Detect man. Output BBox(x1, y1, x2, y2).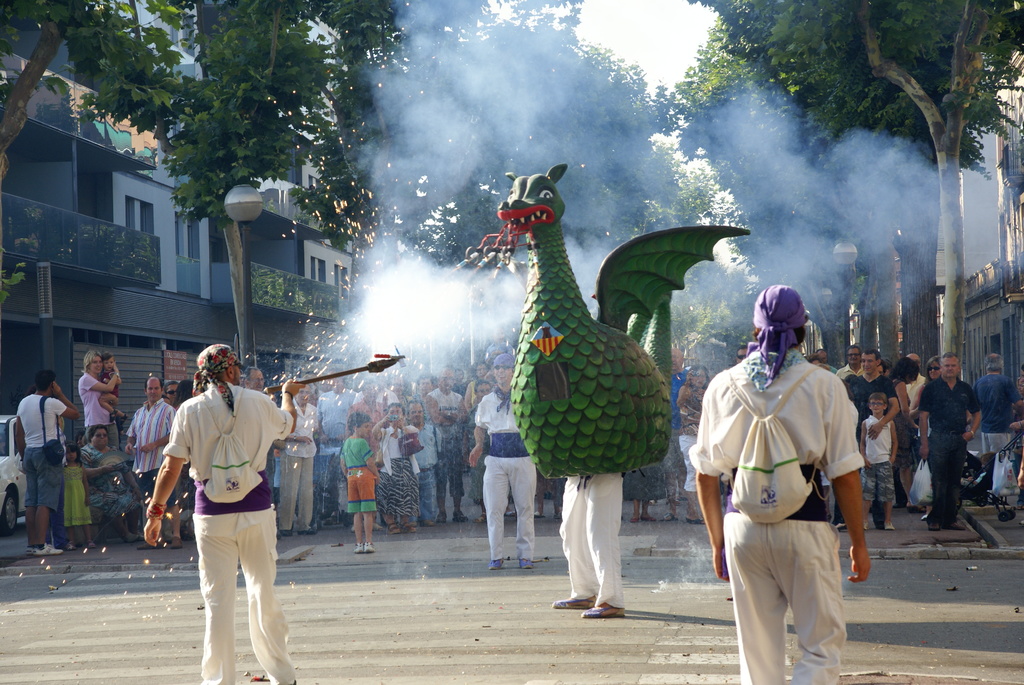
BBox(421, 364, 472, 521).
